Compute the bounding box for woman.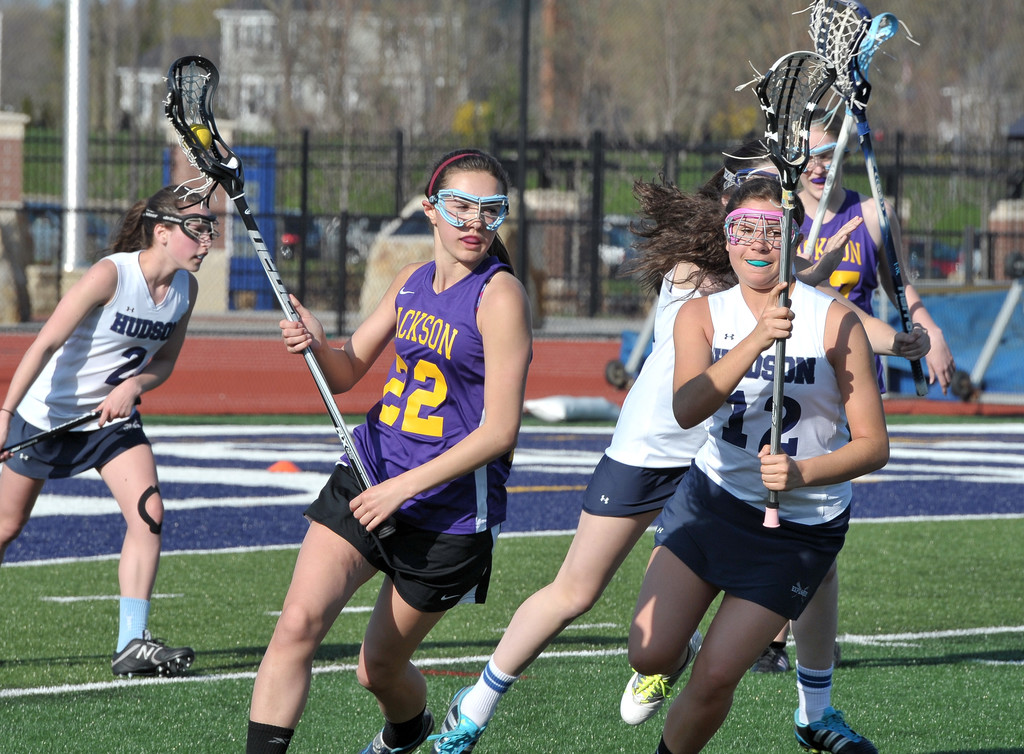
x1=243, y1=145, x2=545, y2=753.
